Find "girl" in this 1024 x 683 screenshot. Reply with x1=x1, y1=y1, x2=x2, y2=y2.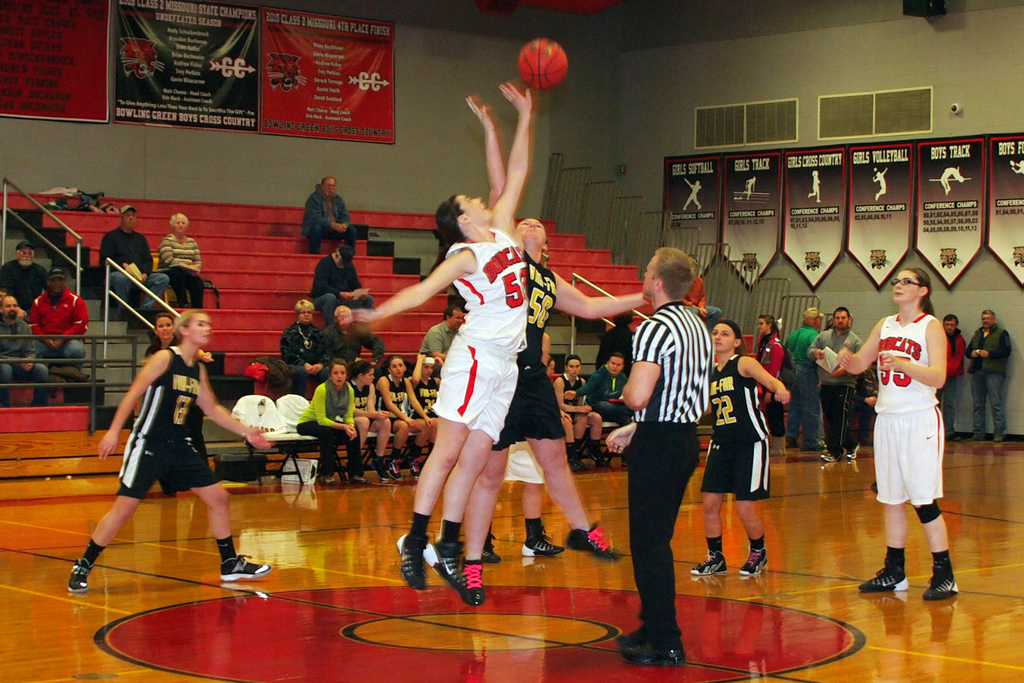
x1=456, y1=95, x2=646, y2=607.
